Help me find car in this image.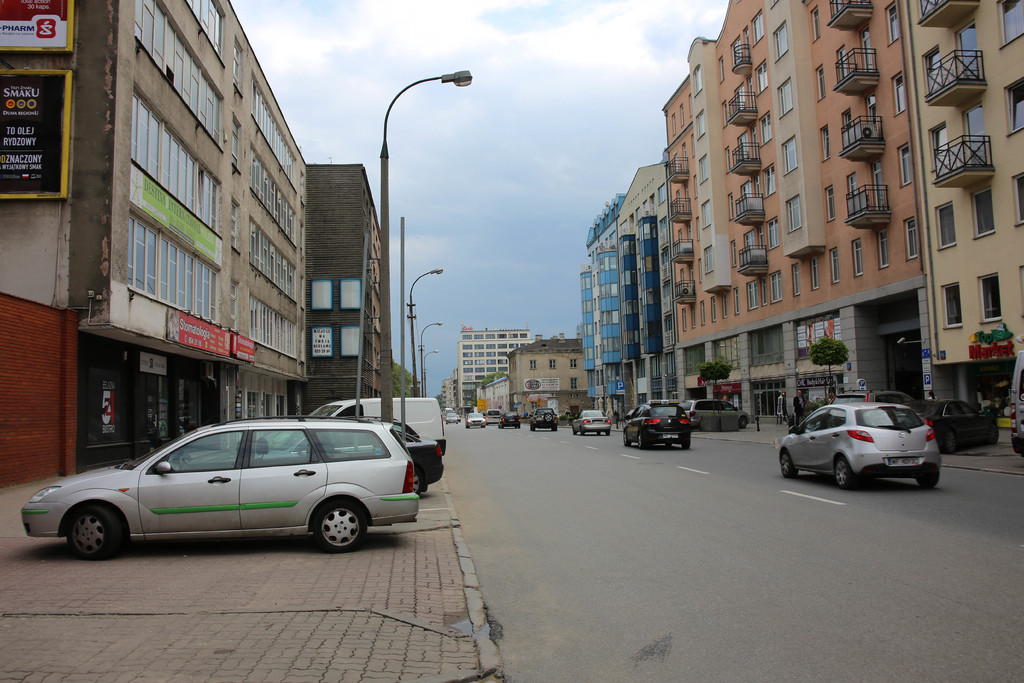
Found it: l=16, t=416, r=436, b=561.
